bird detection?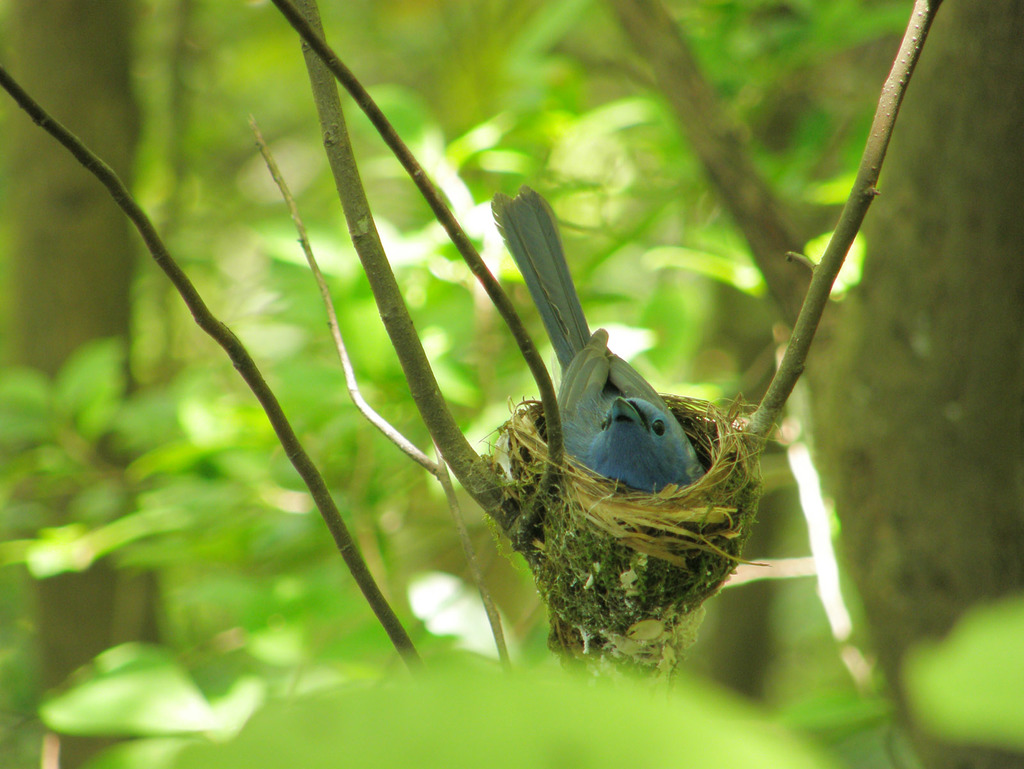
Rect(470, 166, 719, 506)
